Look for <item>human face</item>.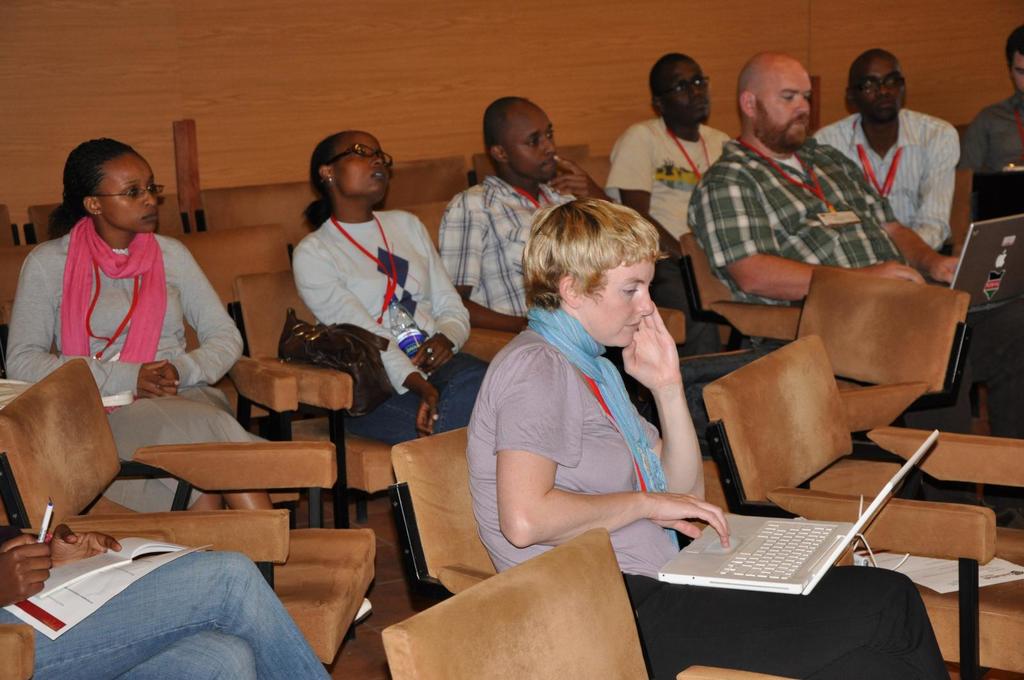
Found: box(504, 109, 554, 180).
